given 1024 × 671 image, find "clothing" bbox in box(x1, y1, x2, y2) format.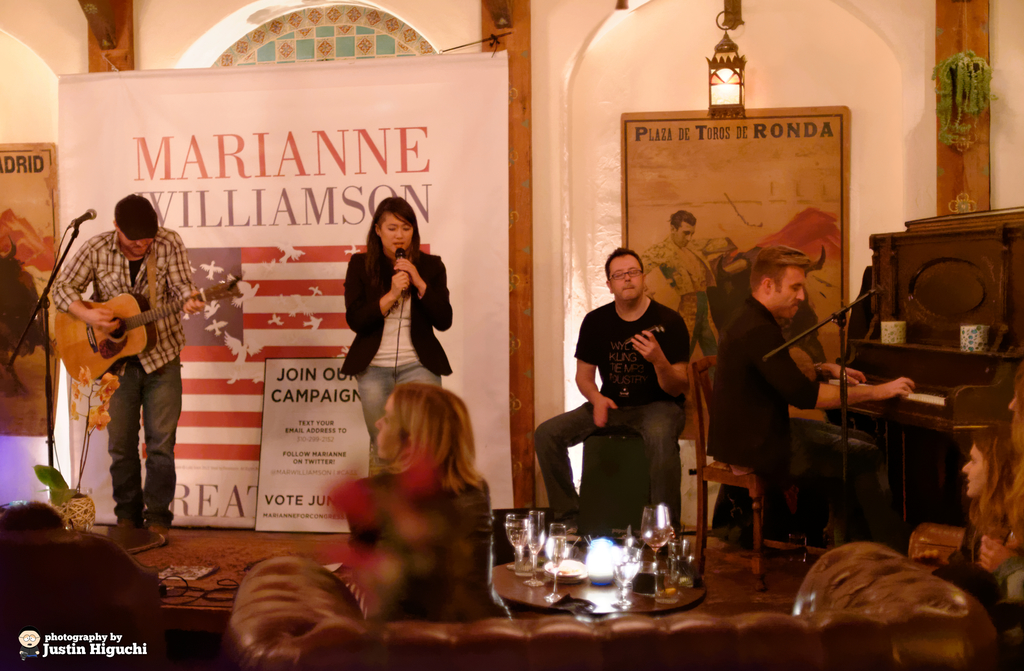
box(633, 234, 719, 354).
